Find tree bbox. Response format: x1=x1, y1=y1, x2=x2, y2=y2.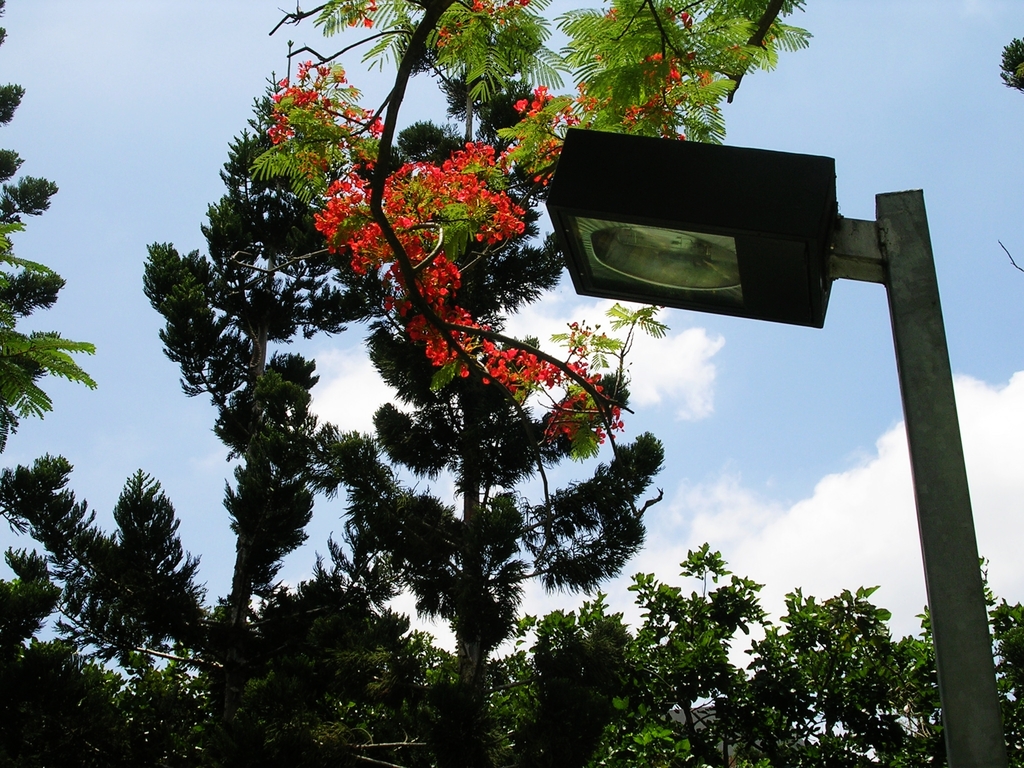
x1=421, y1=539, x2=1023, y2=767.
